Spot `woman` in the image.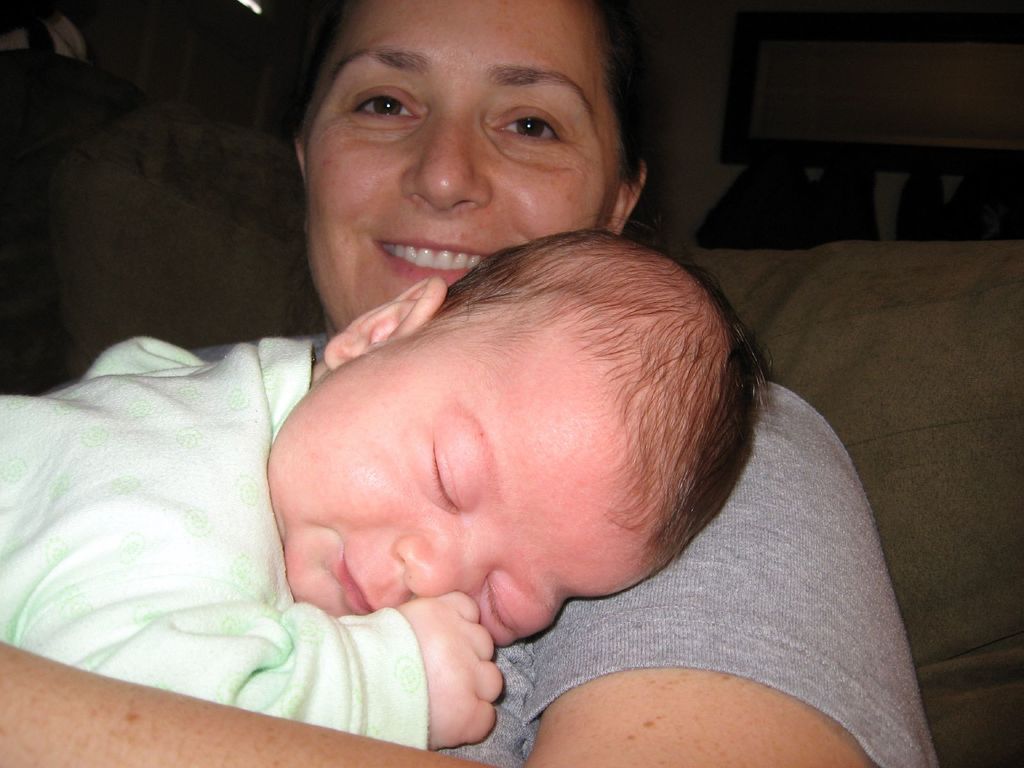
`woman` found at [0,0,939,767].
